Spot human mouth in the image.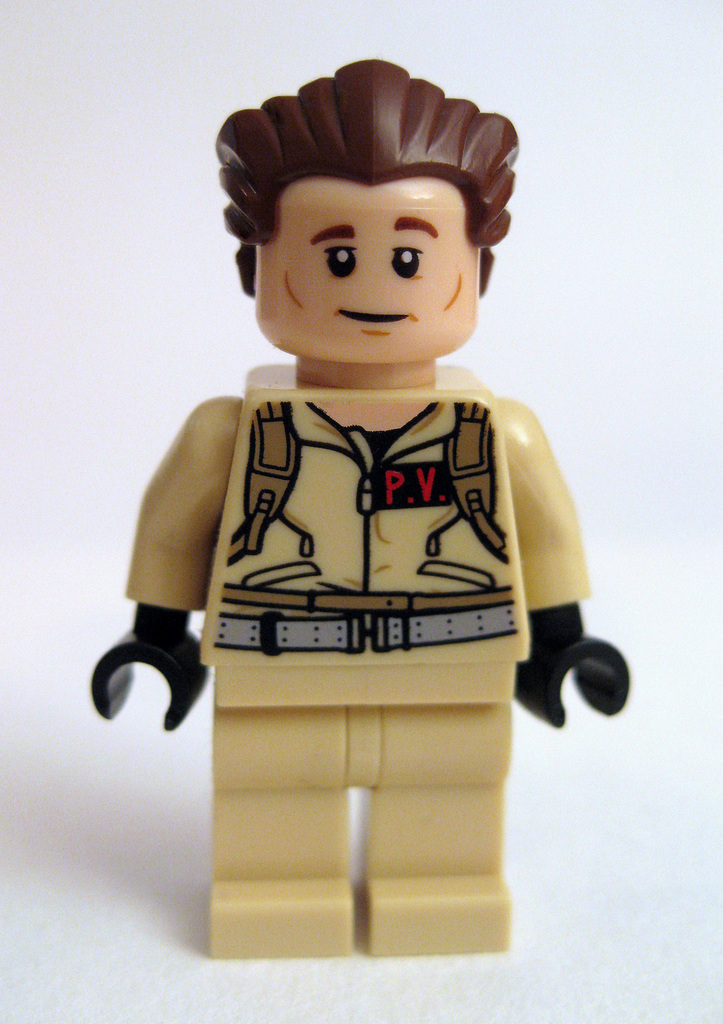
human mouth found at locate(342, 309, 409, 336).
